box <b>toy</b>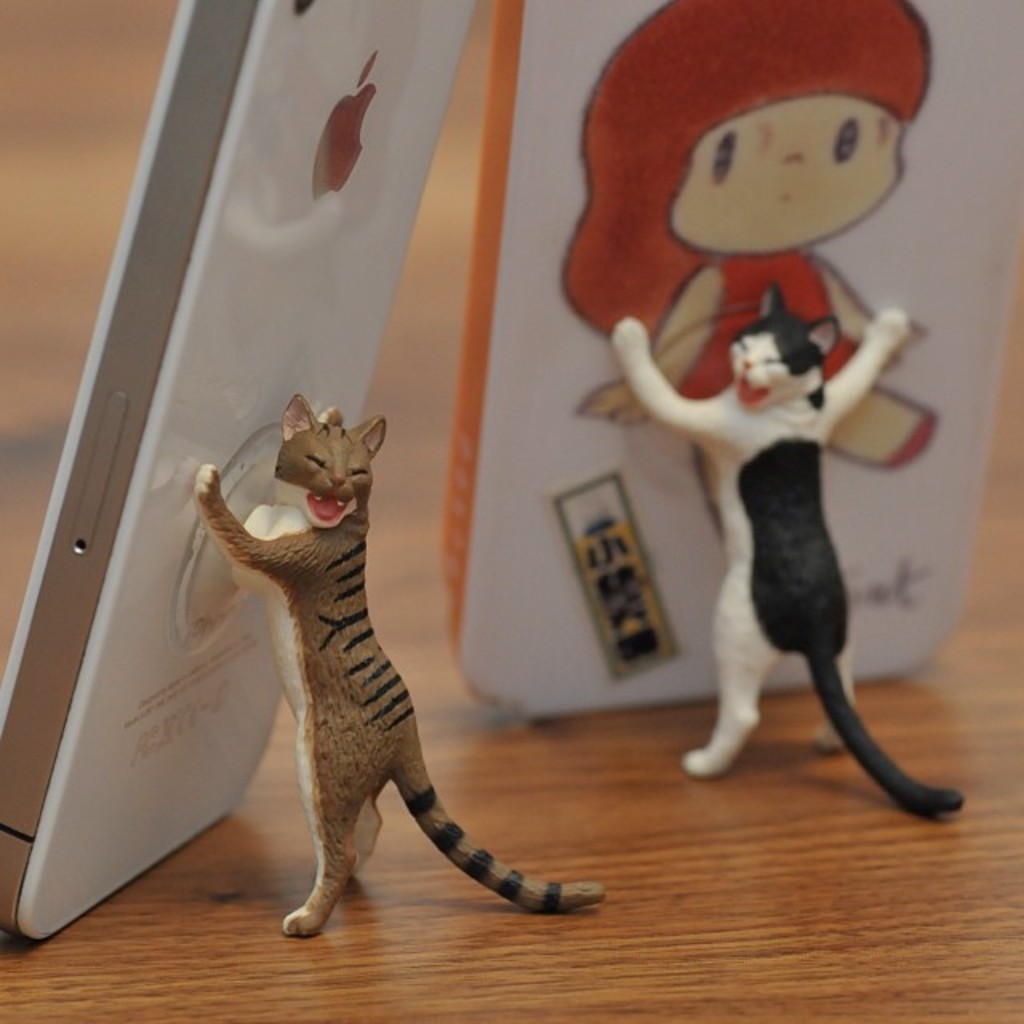
bbox=[192, 394, 602, 934]
